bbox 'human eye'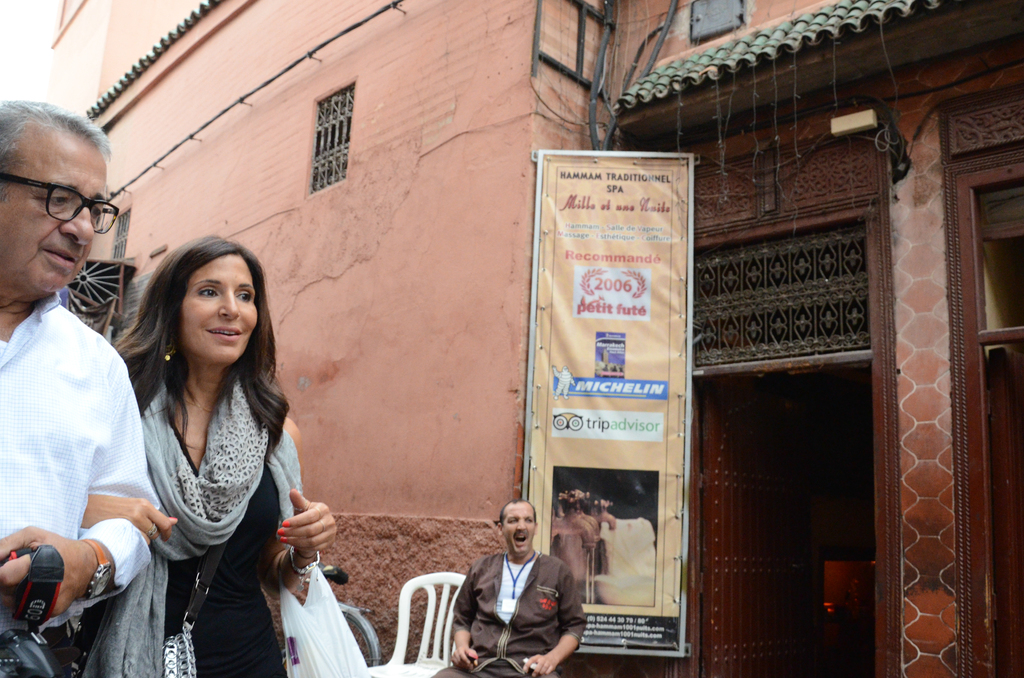
{"left": 36, "top": 191, "right": 73, "bottom": 213}
